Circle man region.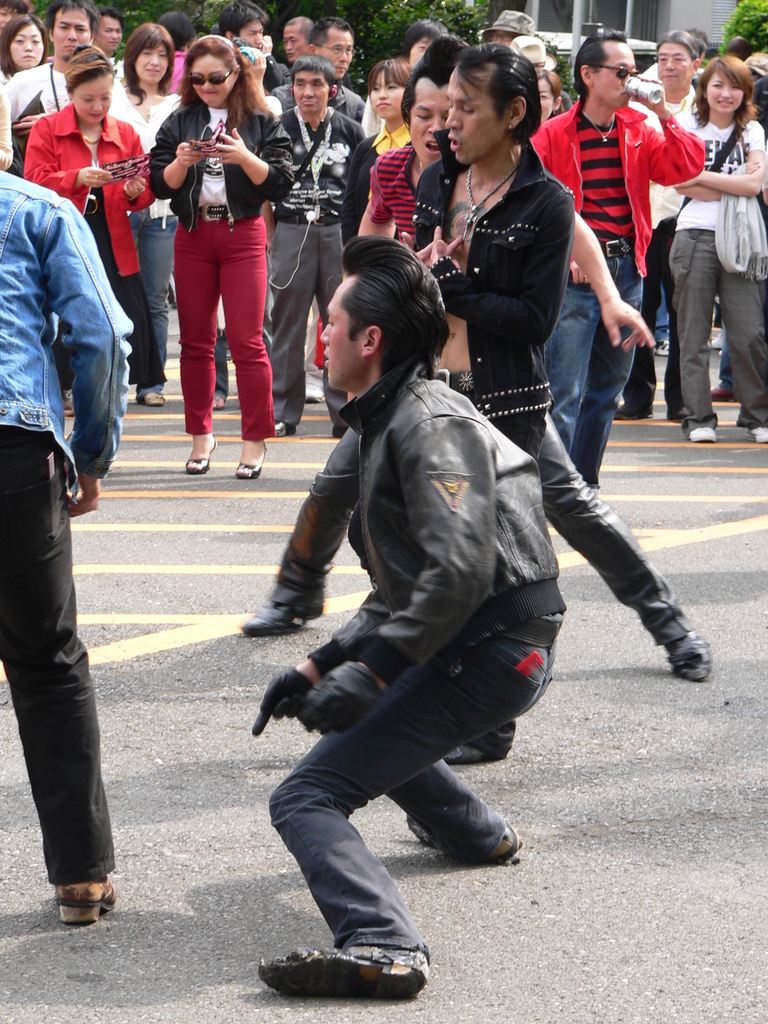
Region: box=[240, 37, 714, 683].
